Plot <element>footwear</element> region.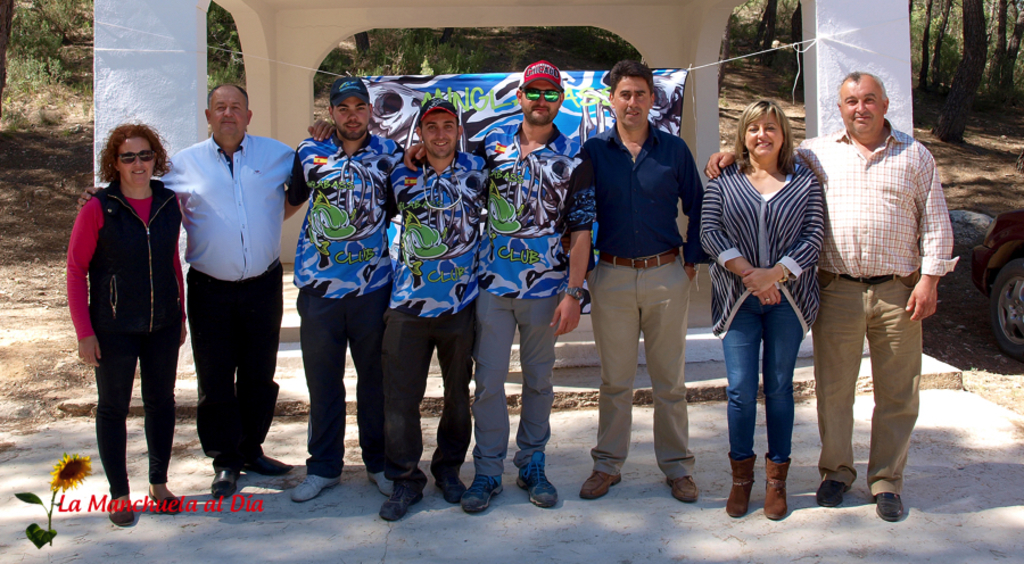
Plotted at 365:470:393:498.
